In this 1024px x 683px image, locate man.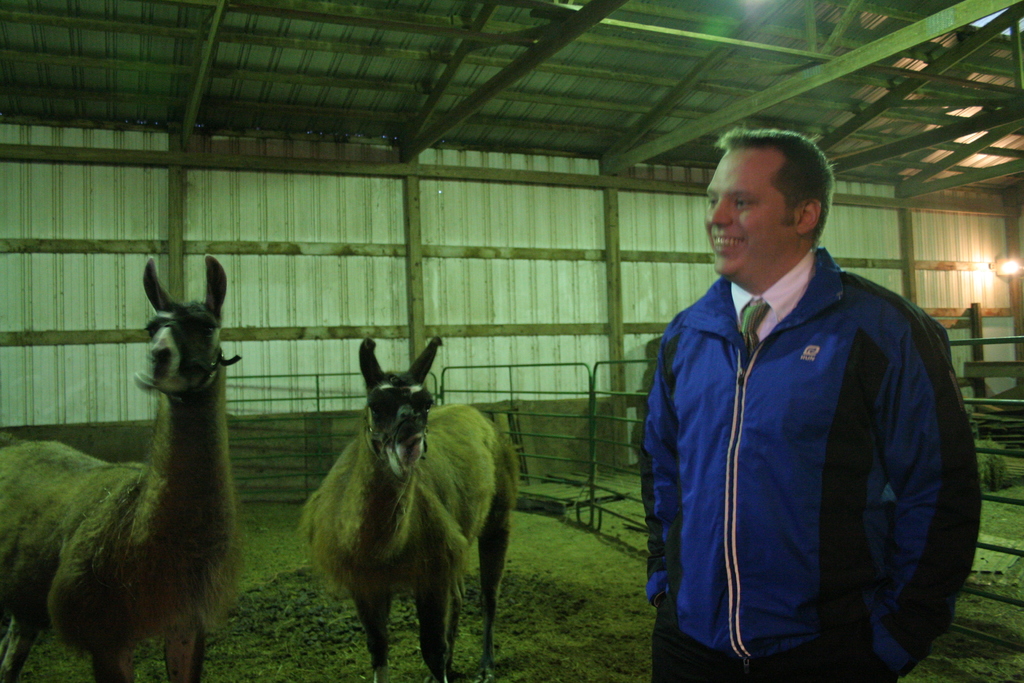
Bounding box: left=630, top=133, right=982, bottom=682.
